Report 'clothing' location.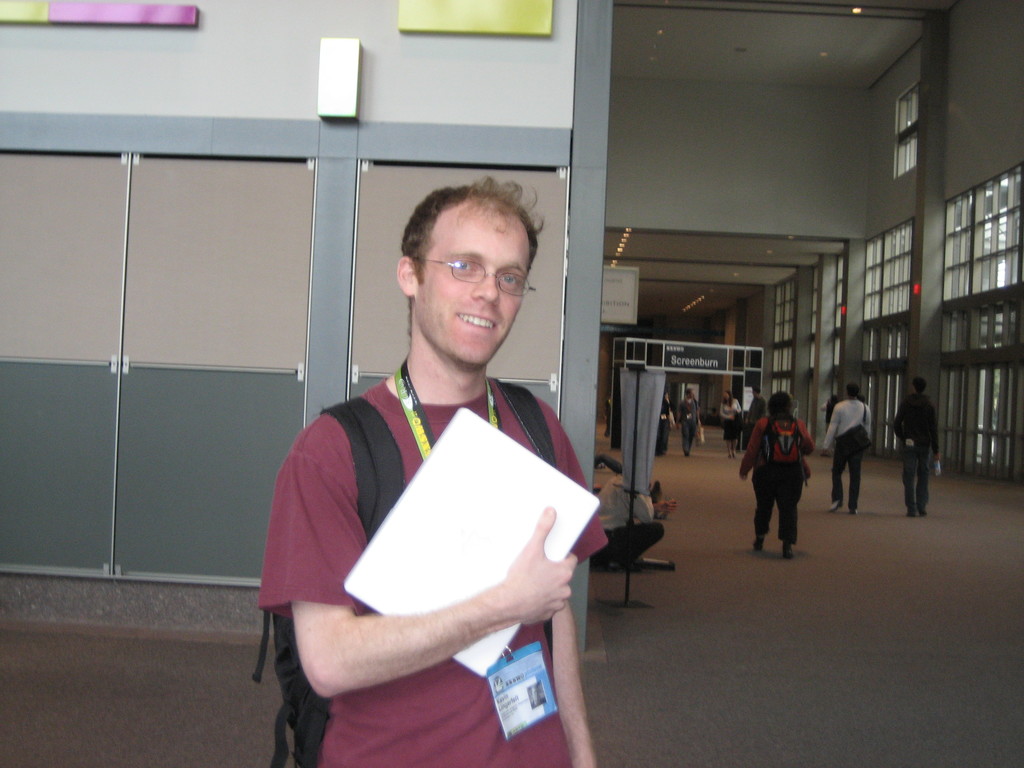
Report: <bbox>899, 388, 936, 522</bbox>.
